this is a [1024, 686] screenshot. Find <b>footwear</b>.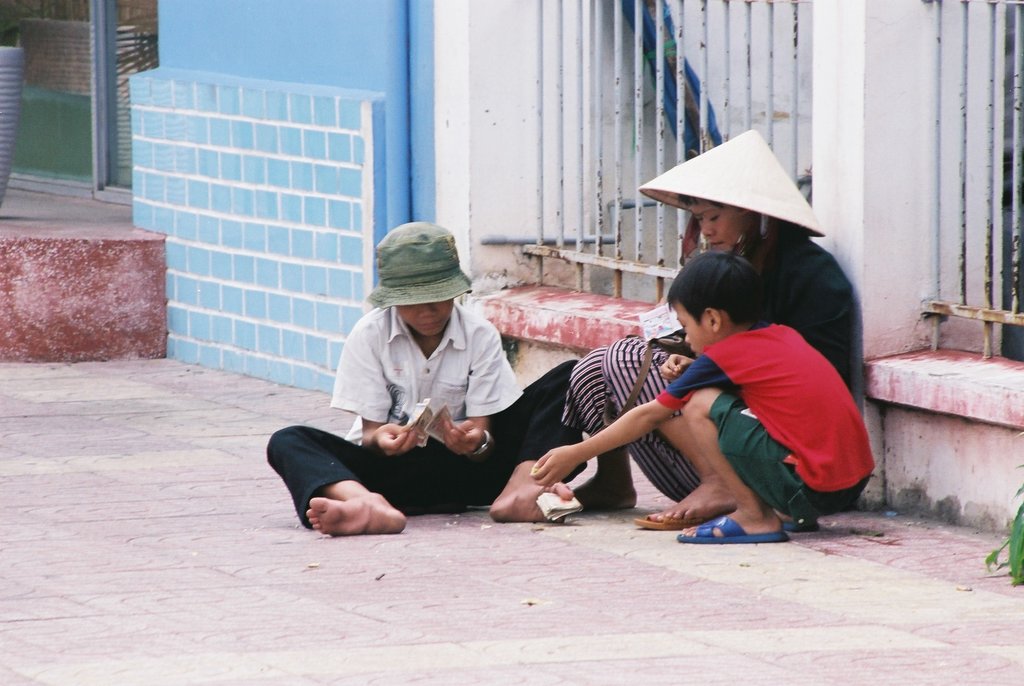
Bounding box: {"left": 678, "top": 510, "right": 787, "bottom": 541}.
